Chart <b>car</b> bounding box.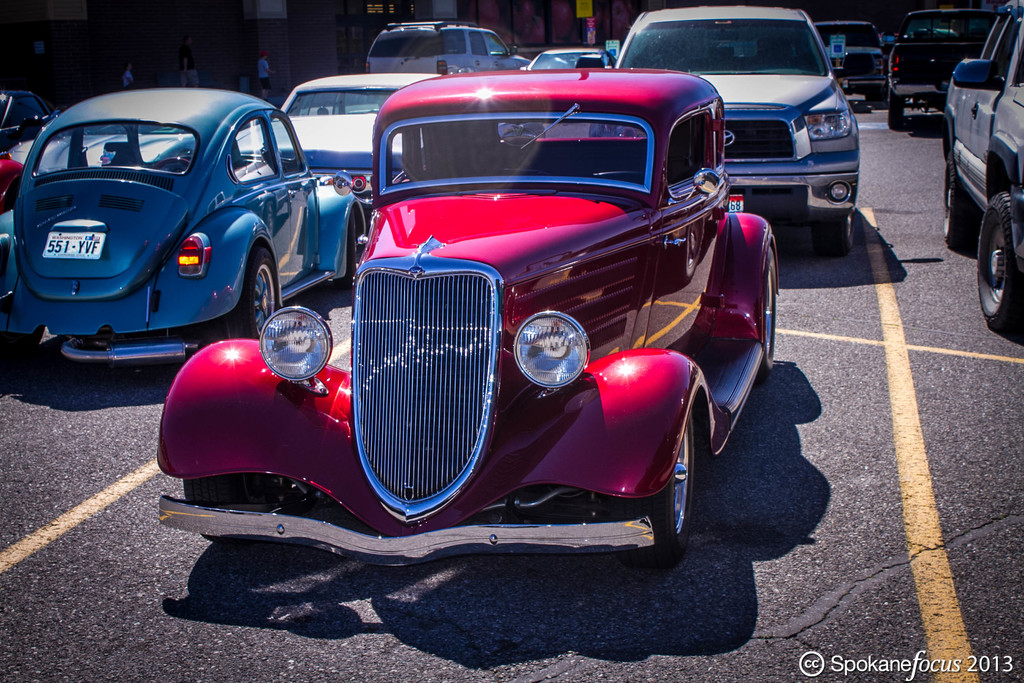
Charted: BBox(877, 0, 995, 136).
